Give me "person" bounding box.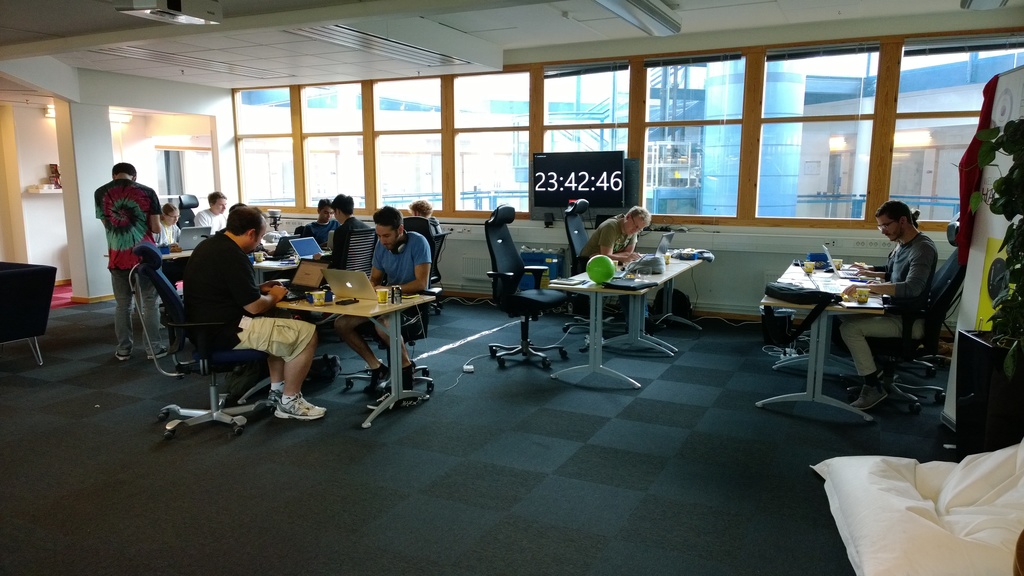
box=[839, 200, 938, 414].
